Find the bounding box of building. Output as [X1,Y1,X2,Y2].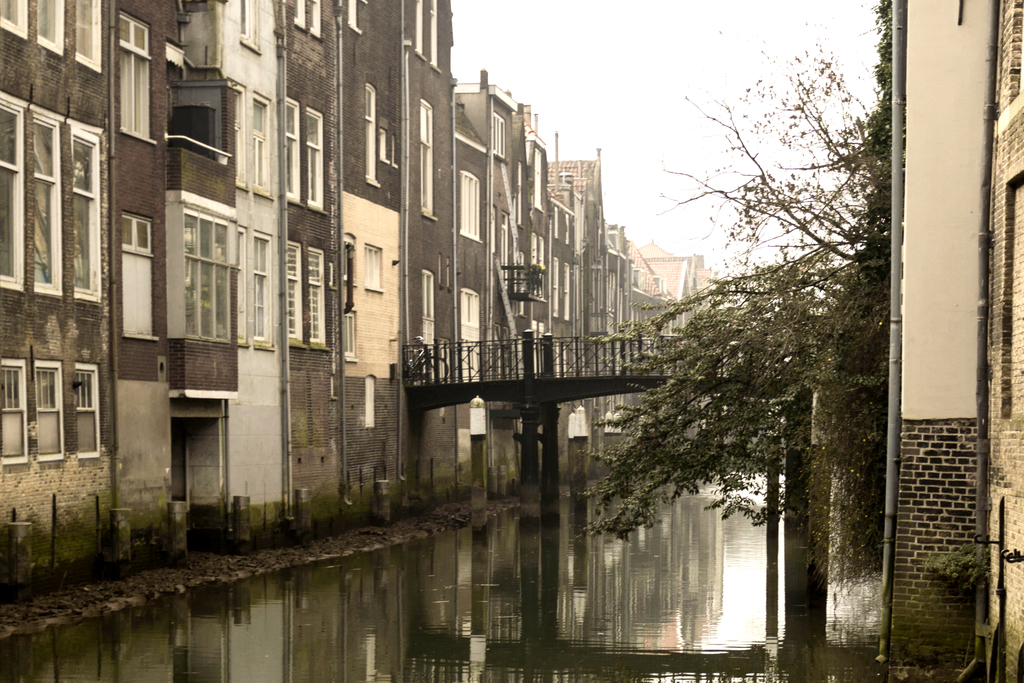
[339,0,404,525].
